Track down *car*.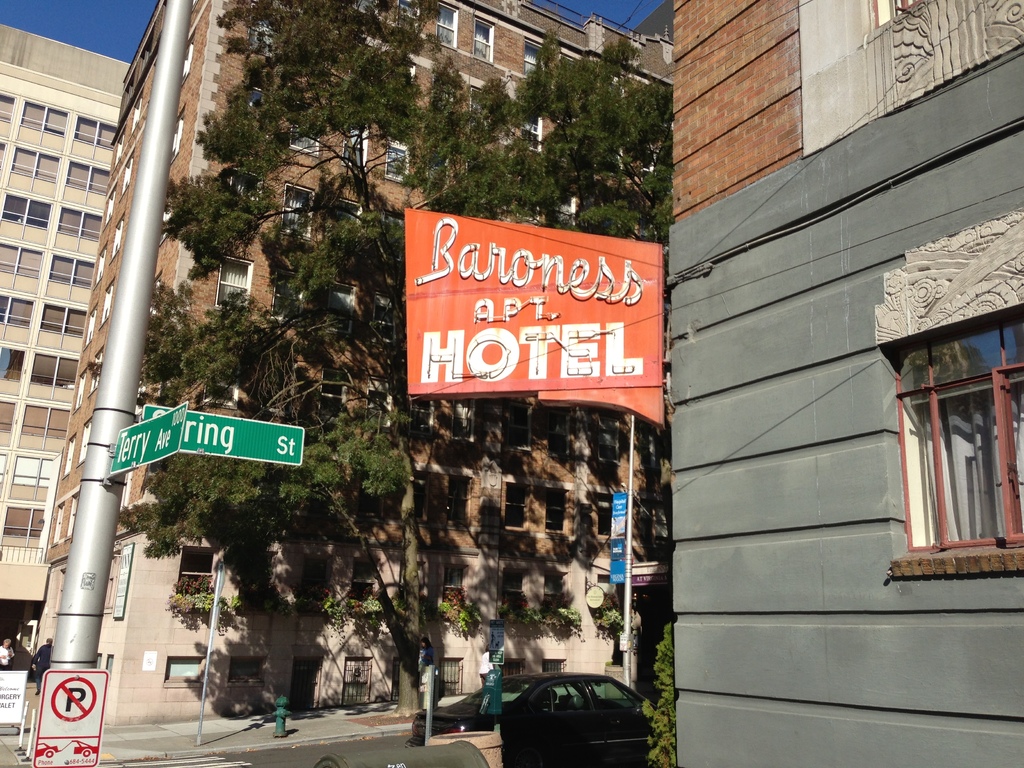
Tracked to 408,671,662,767.
